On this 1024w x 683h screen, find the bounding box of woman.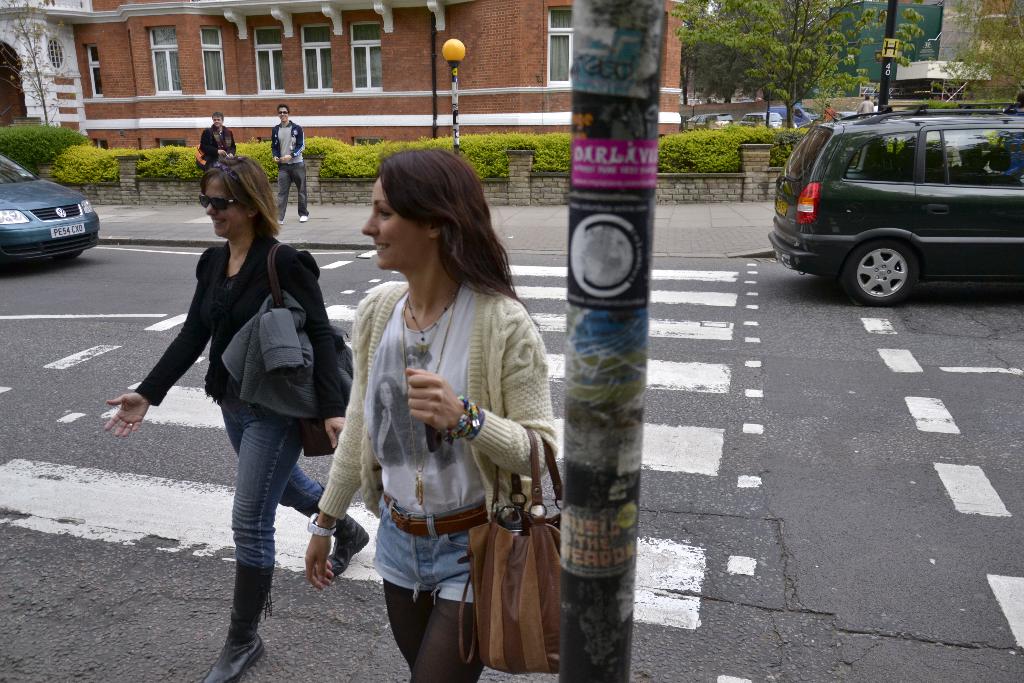
Bounding box: detection(136, 142, 339, 645).
